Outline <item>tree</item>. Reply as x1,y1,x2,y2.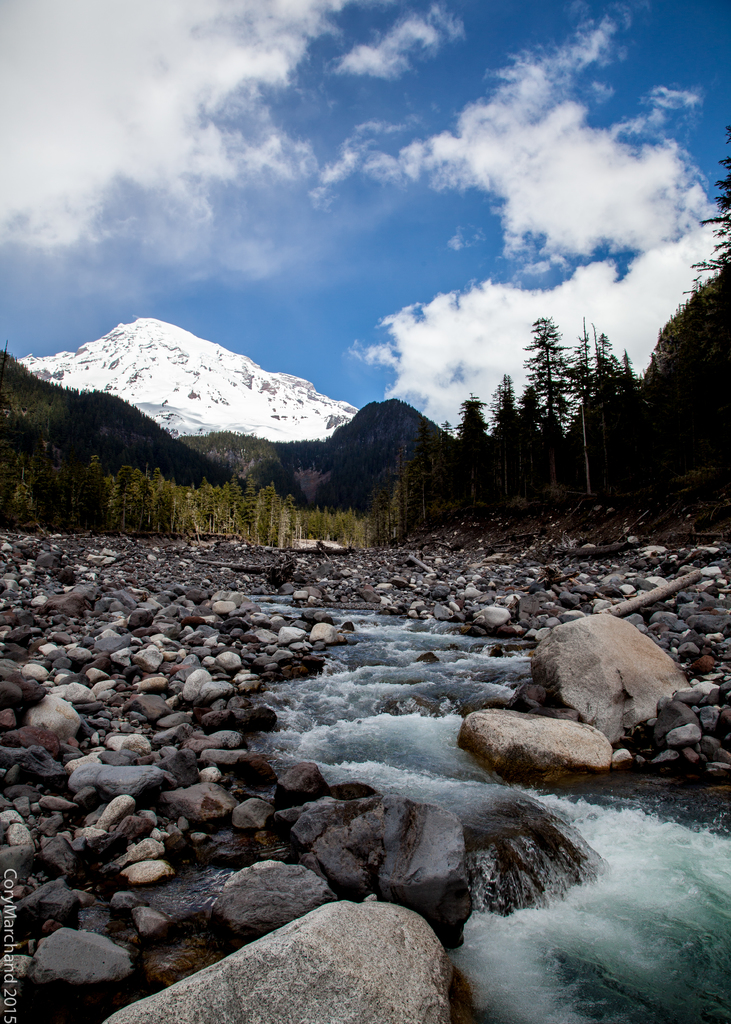
456,389,490,489.
